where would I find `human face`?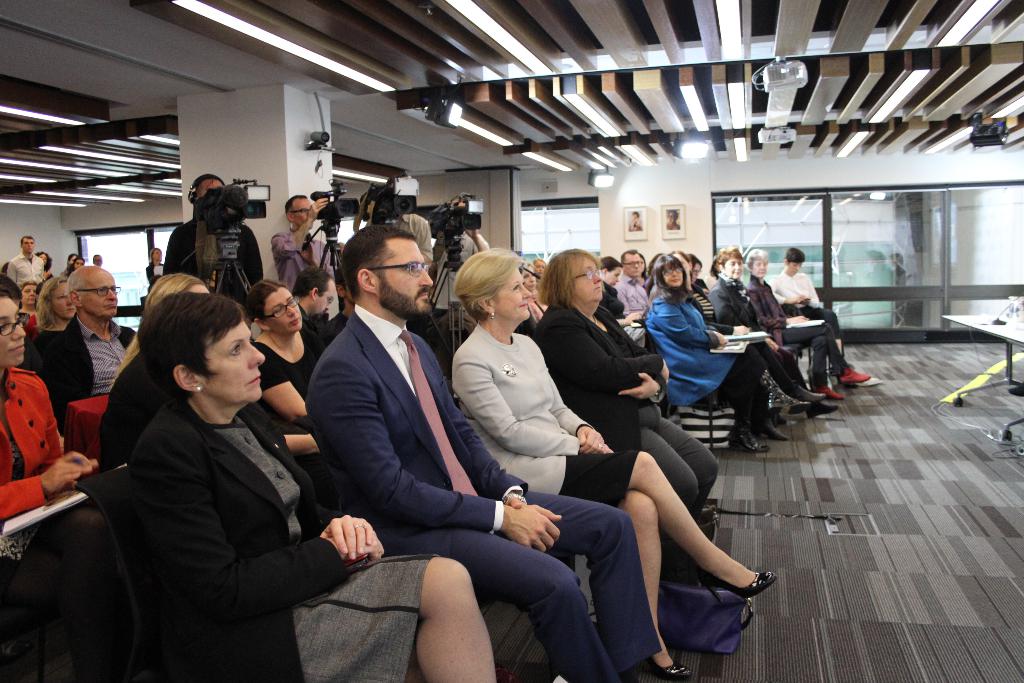
At bbox(321, 277, 335, 315).
